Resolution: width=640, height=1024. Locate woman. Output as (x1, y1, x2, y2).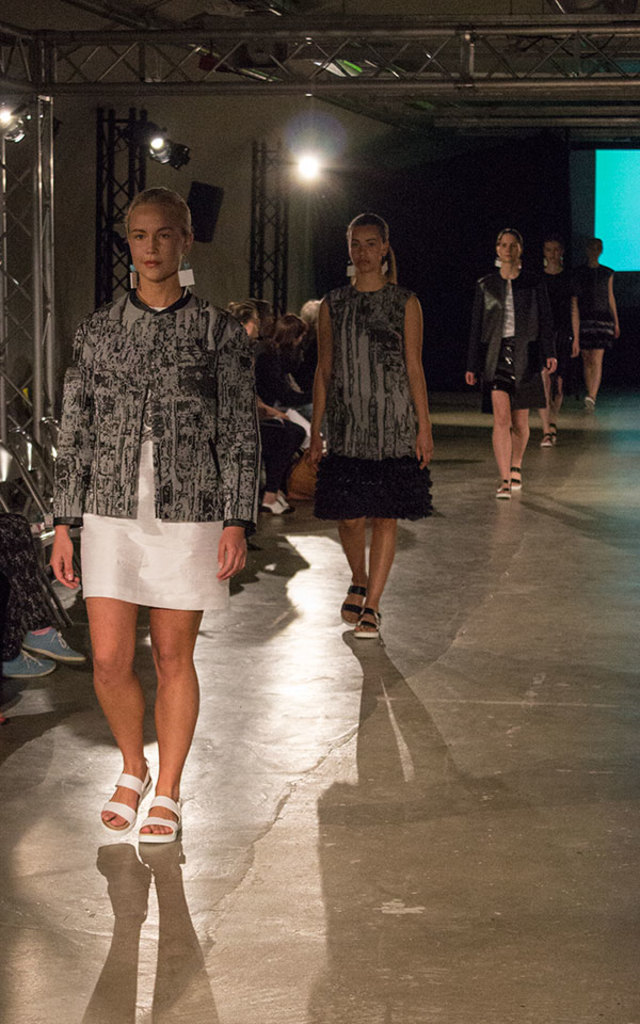
(274, 320, 343, 493).
